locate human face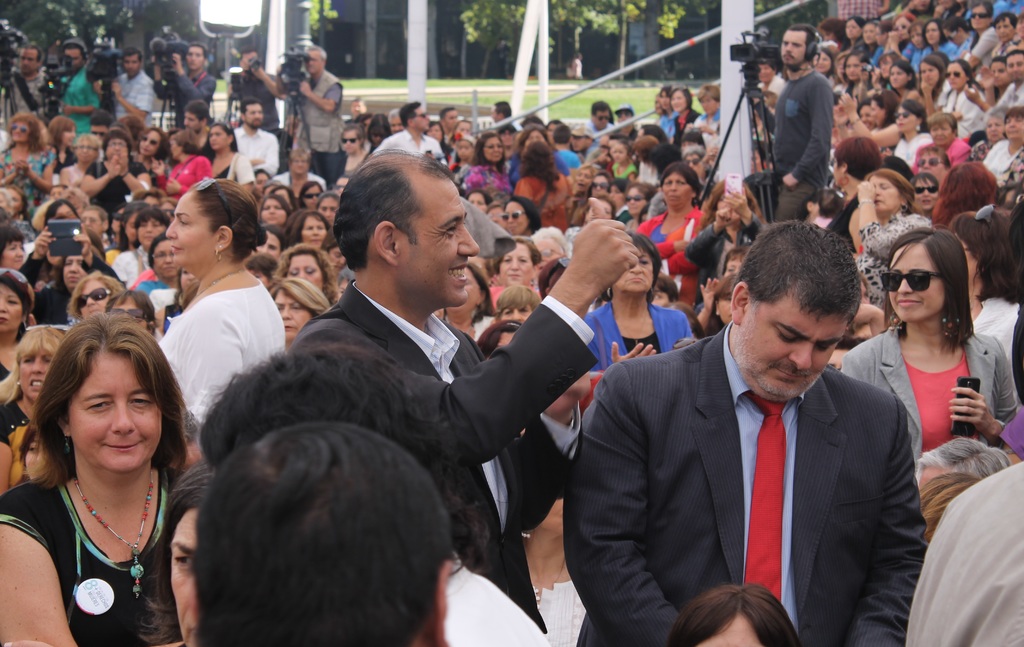
box(186, 46, 205, 71)
